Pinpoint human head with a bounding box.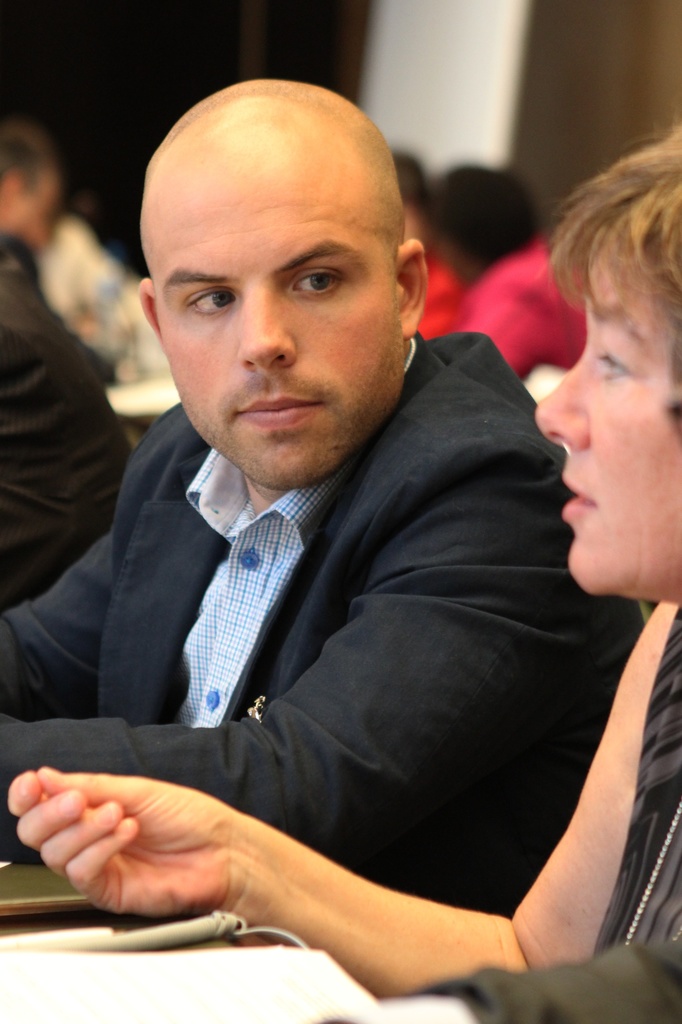
534,127,681,616.
